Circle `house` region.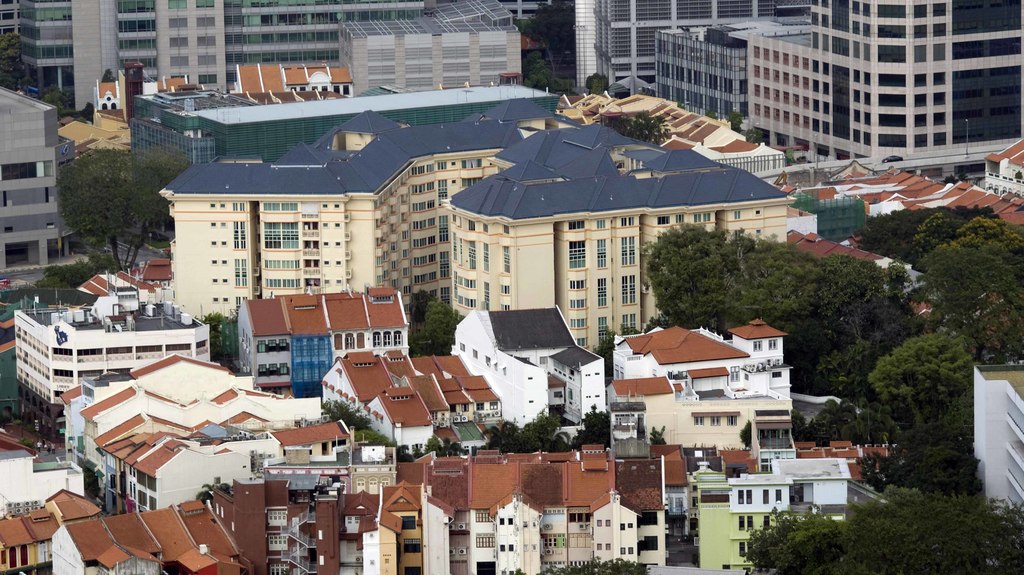
Region: box(17, 0, 424, 114).
